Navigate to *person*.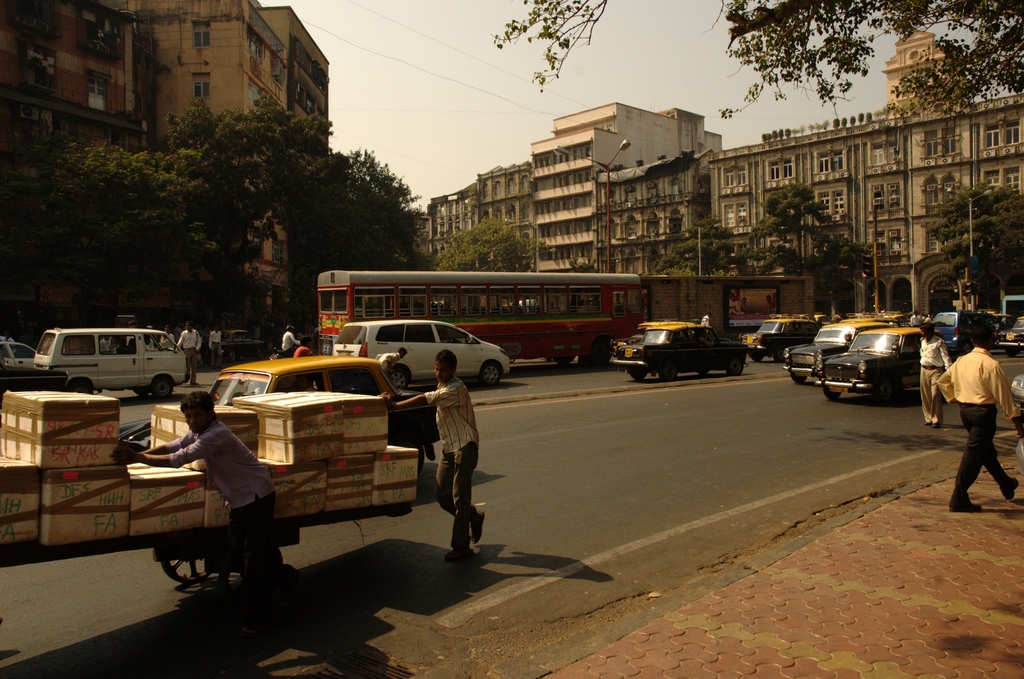
Navigation target: {"x1": 698, "y1": 330, "x2": 715, "y2": 347}.
